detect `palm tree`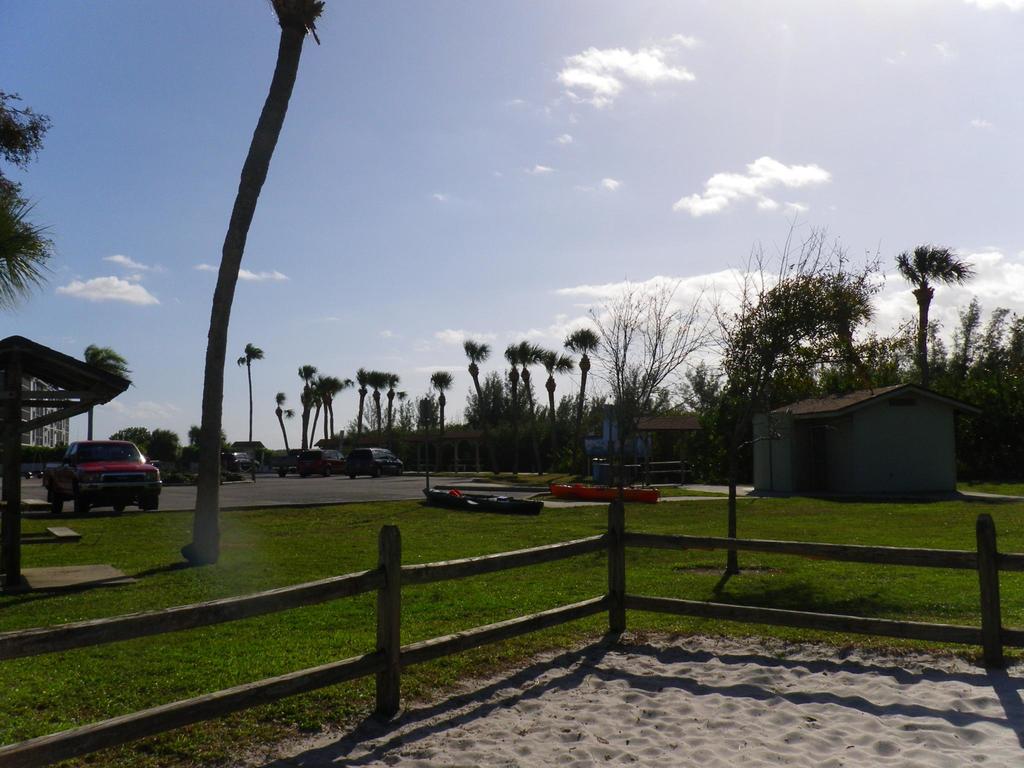
{"left": 428, "top": 368, "right": 451, "bottom": 430}
